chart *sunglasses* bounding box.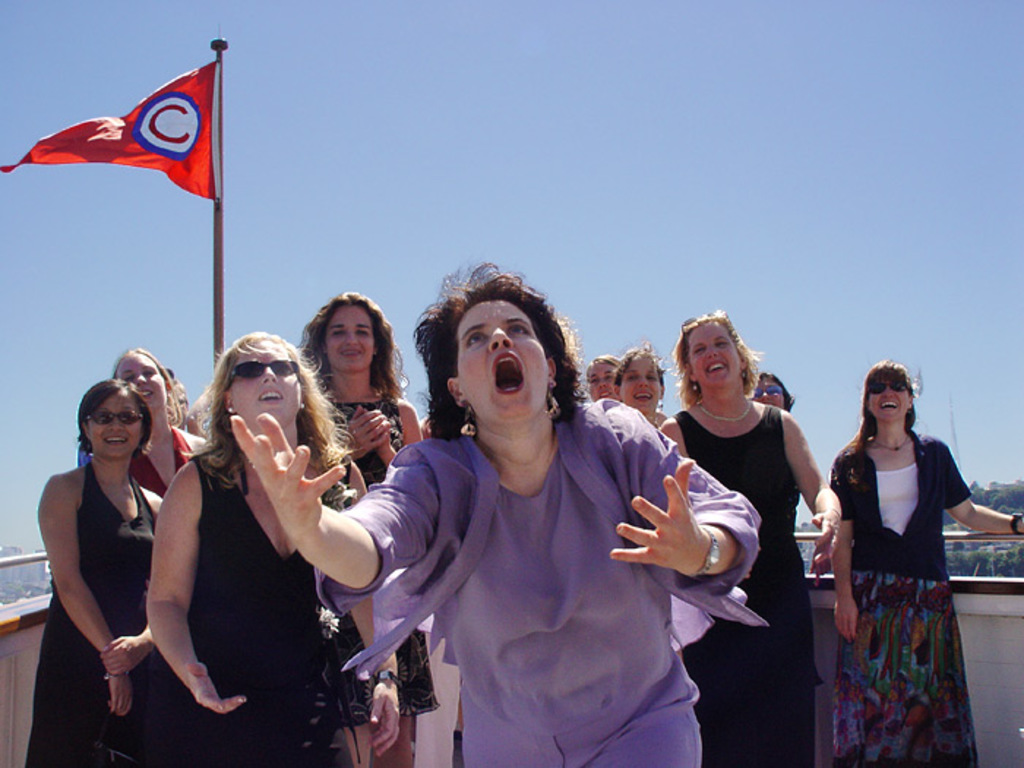
Charted: [755, 385, 783, 398].
